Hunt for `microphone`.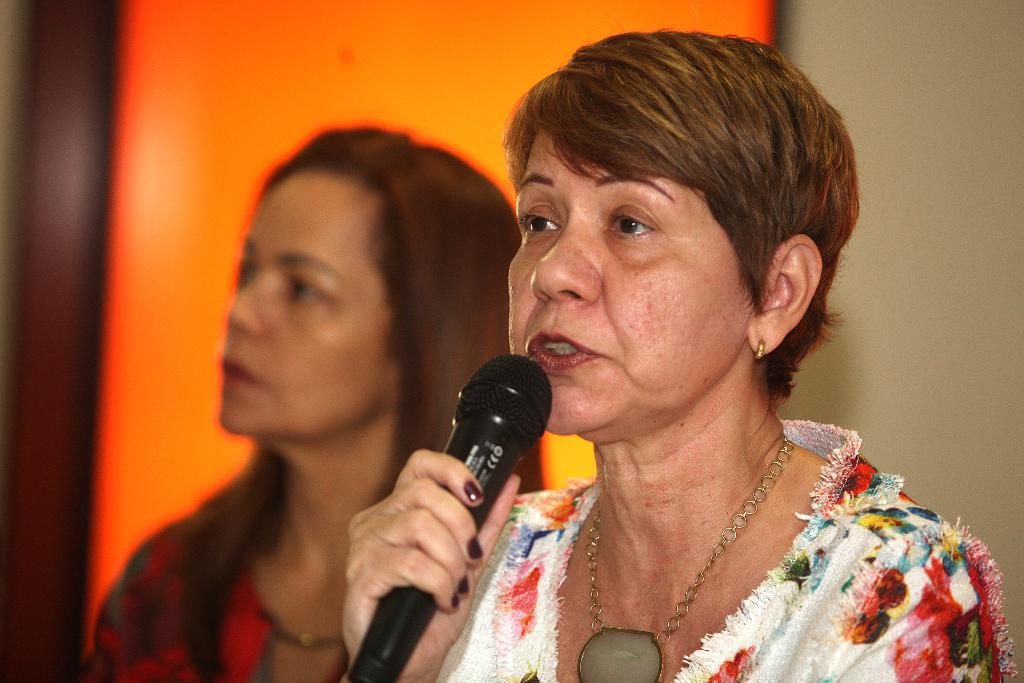
Hunted down at locate(345, 352, 554, 682).
